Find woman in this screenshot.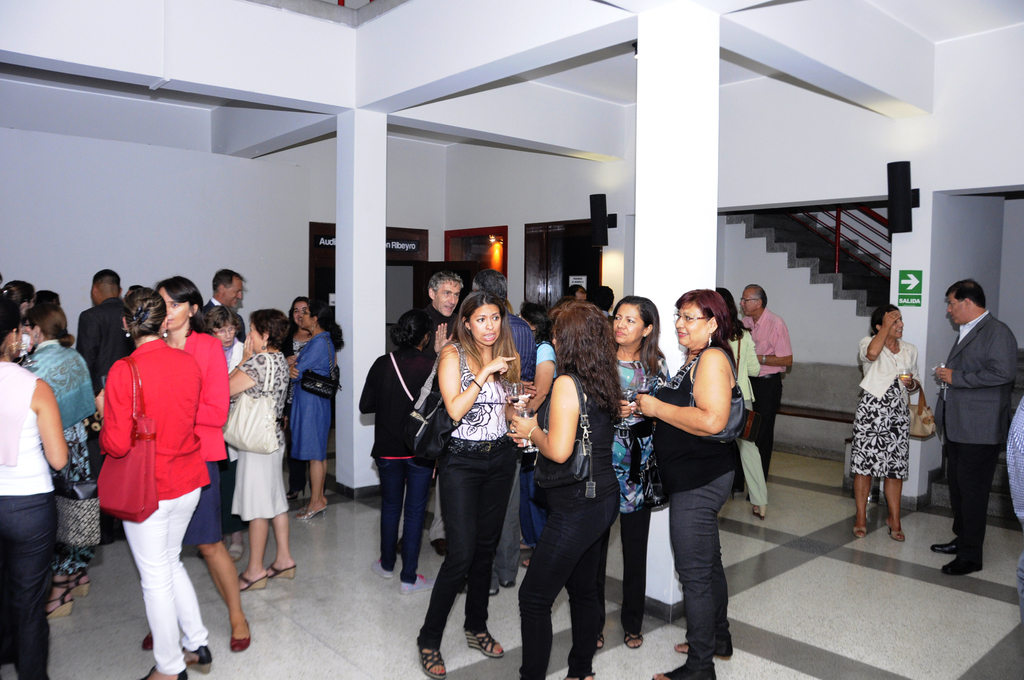
The bounding box for woman is 1/291/69/679.
